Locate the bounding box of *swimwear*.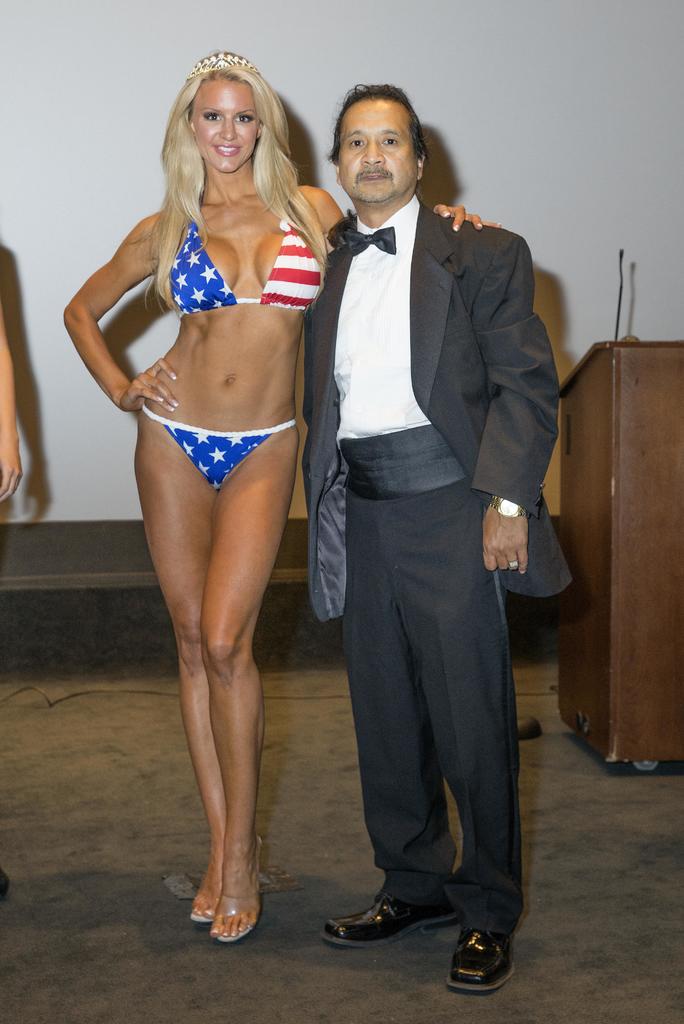
Bounding box: {"left": 133, "top": 406, "right": 303, "bottom": 488}.
